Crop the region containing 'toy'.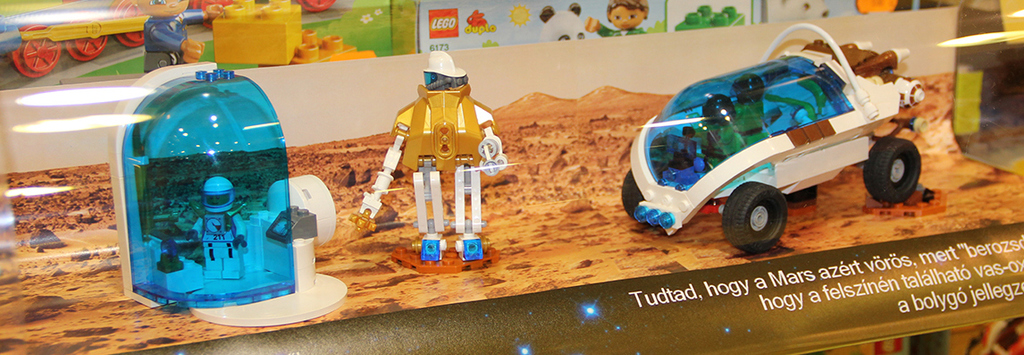
Crop region: {"left": 204, "top": 0, "right": 319, "bottom": 71}.
